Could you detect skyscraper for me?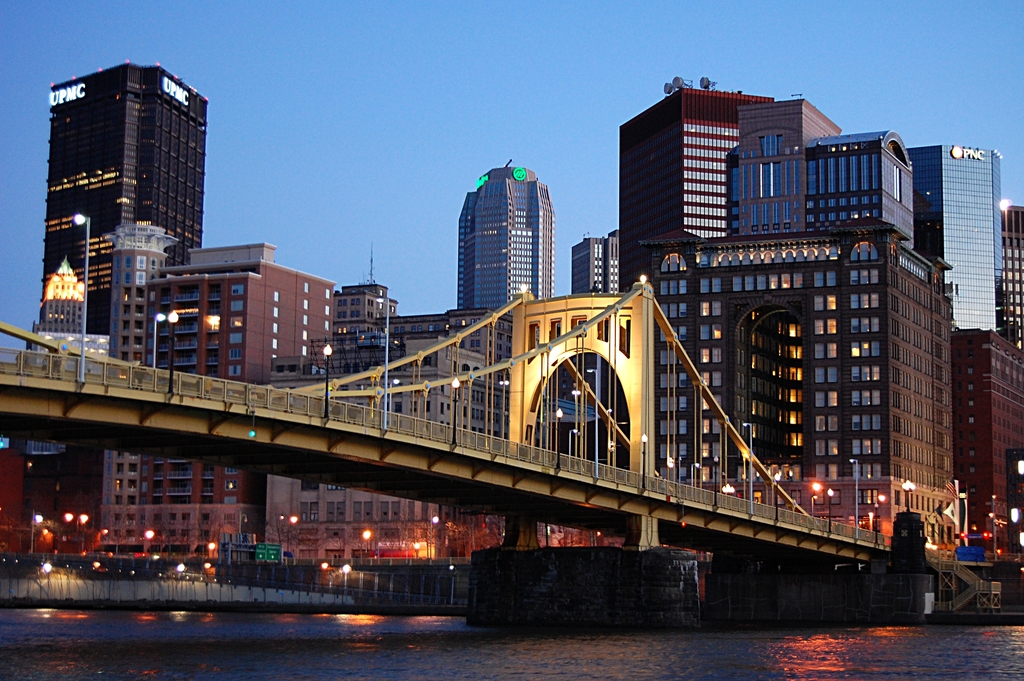
Detection result: (575,227,618,293).
